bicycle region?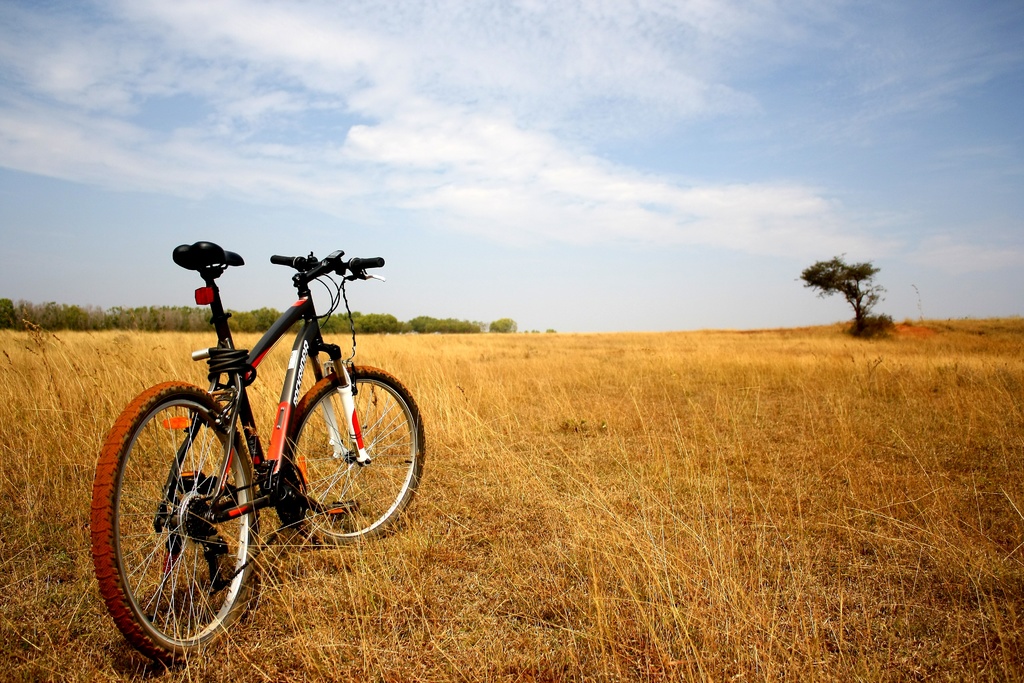
<bbox>88, 242, 431, 656</bbox>
